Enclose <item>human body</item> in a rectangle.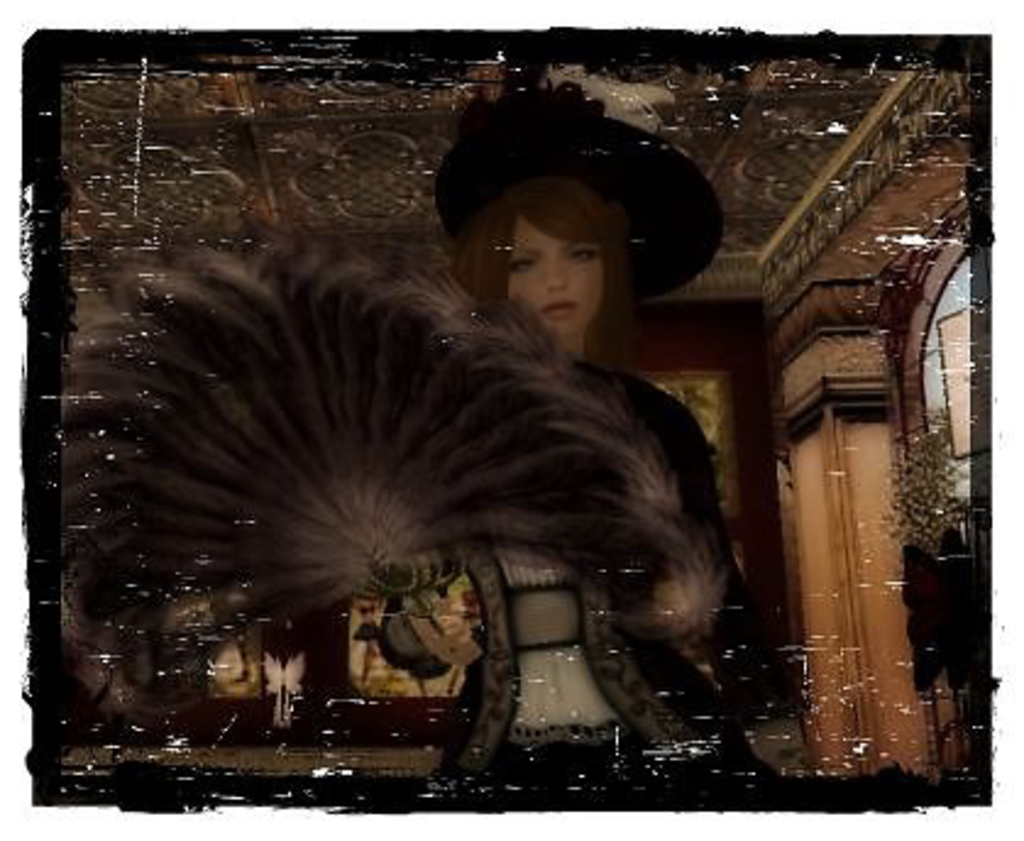
l=447, t=186, r=716, b=795.
